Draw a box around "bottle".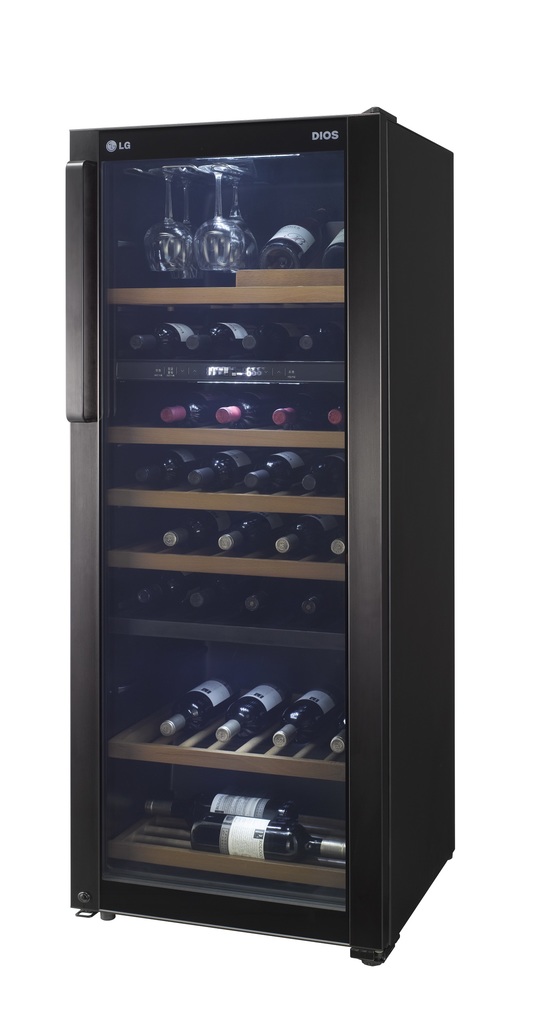
290, 587, 342, 619.
